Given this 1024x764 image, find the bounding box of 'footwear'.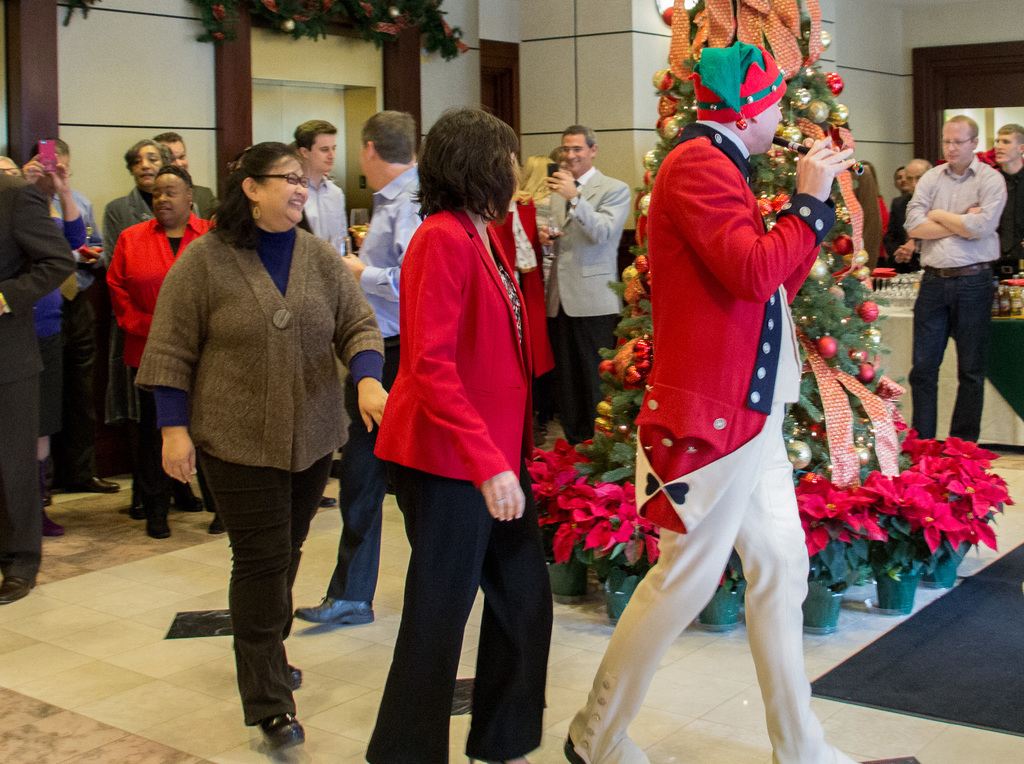
{"left": 561, "top": 736, "right": 584, "bottom": 763}.
